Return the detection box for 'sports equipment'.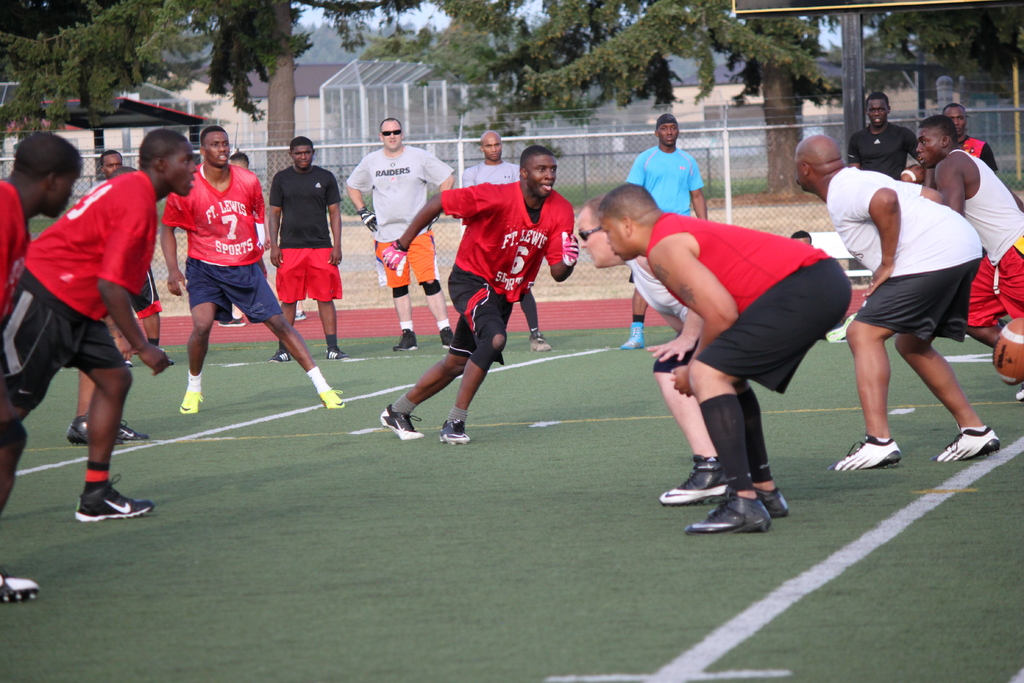
Rect(657, 464, 728, 502).
